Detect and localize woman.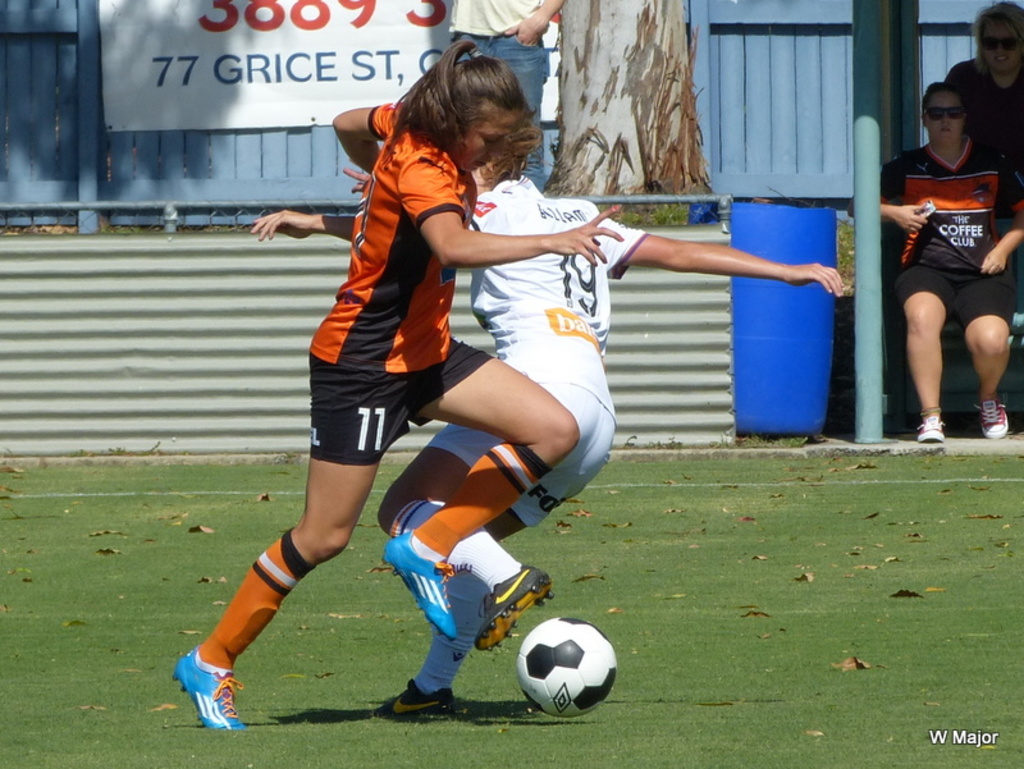
Localized at 169/29/618/734.
